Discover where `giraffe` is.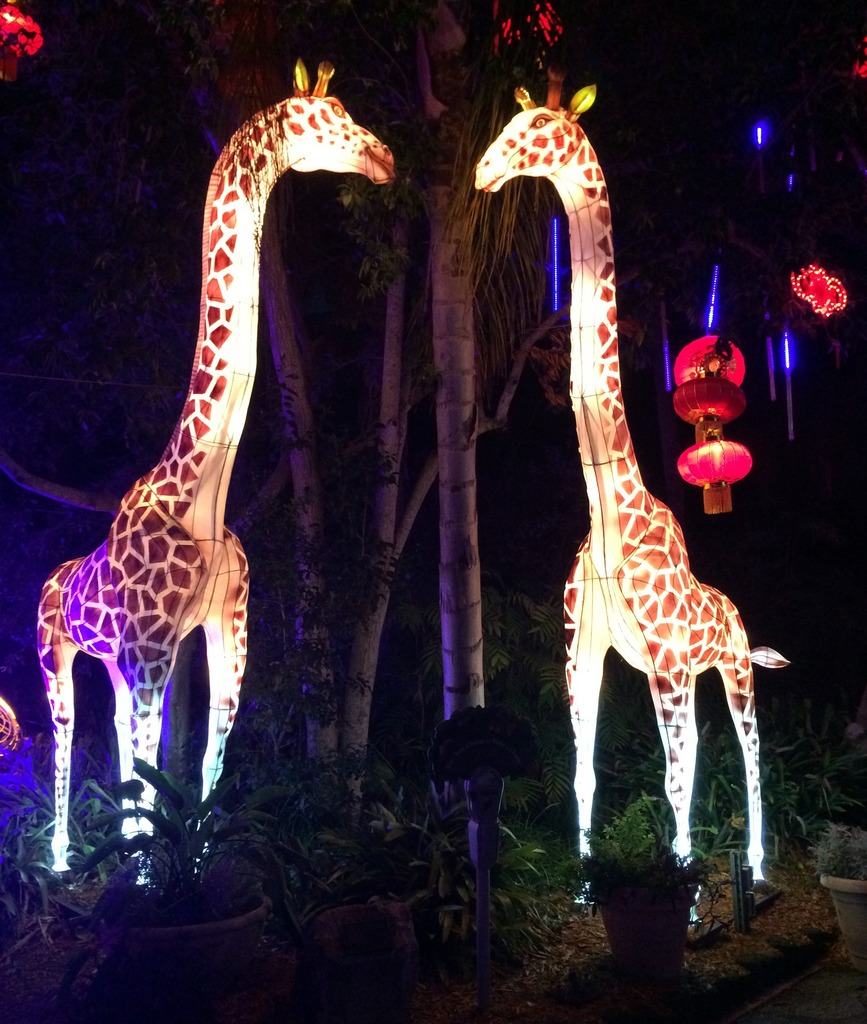
Discovered at detection(471, 119, 759, 926).
